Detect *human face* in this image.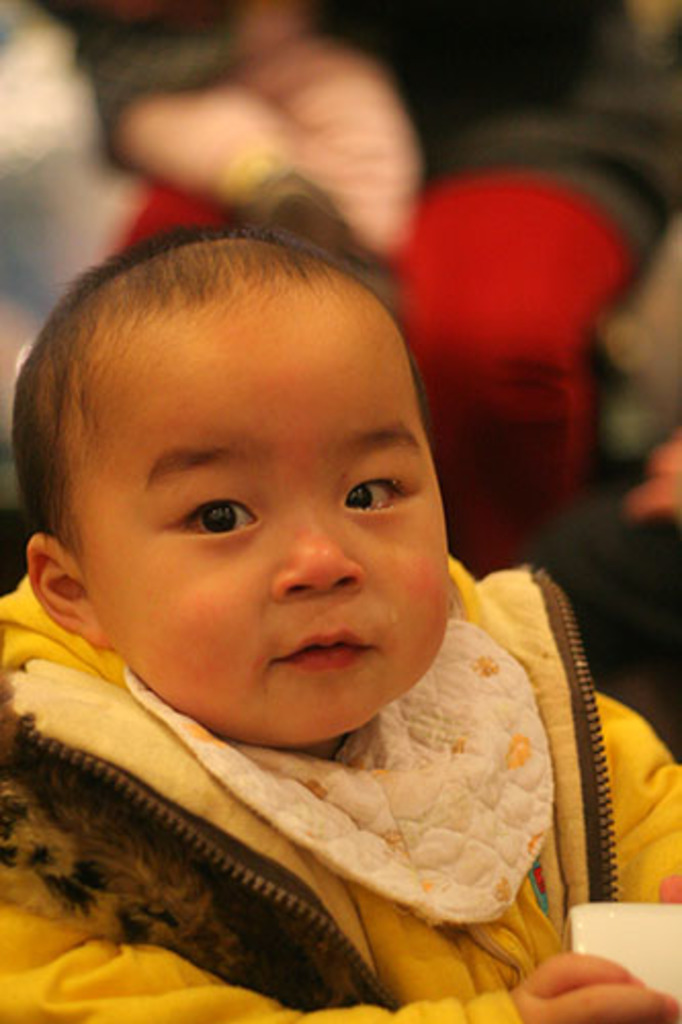
Detection: locate(72, 283, 453, 748).
